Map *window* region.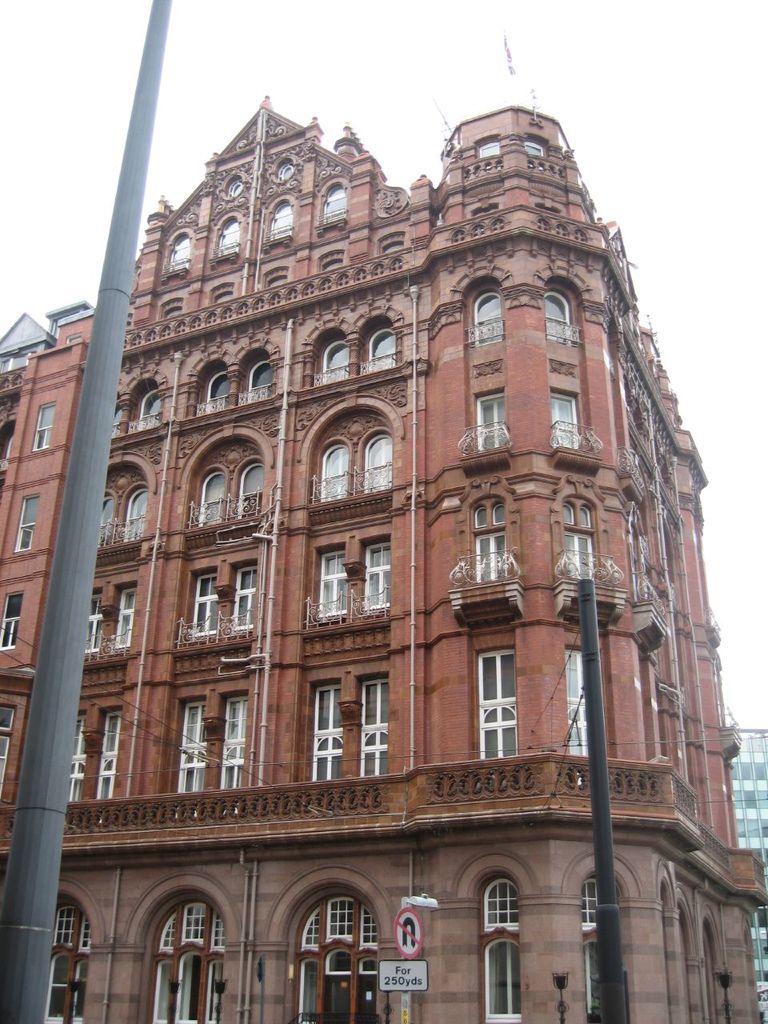
Mapped to <box>37,407,56,453</box>.
